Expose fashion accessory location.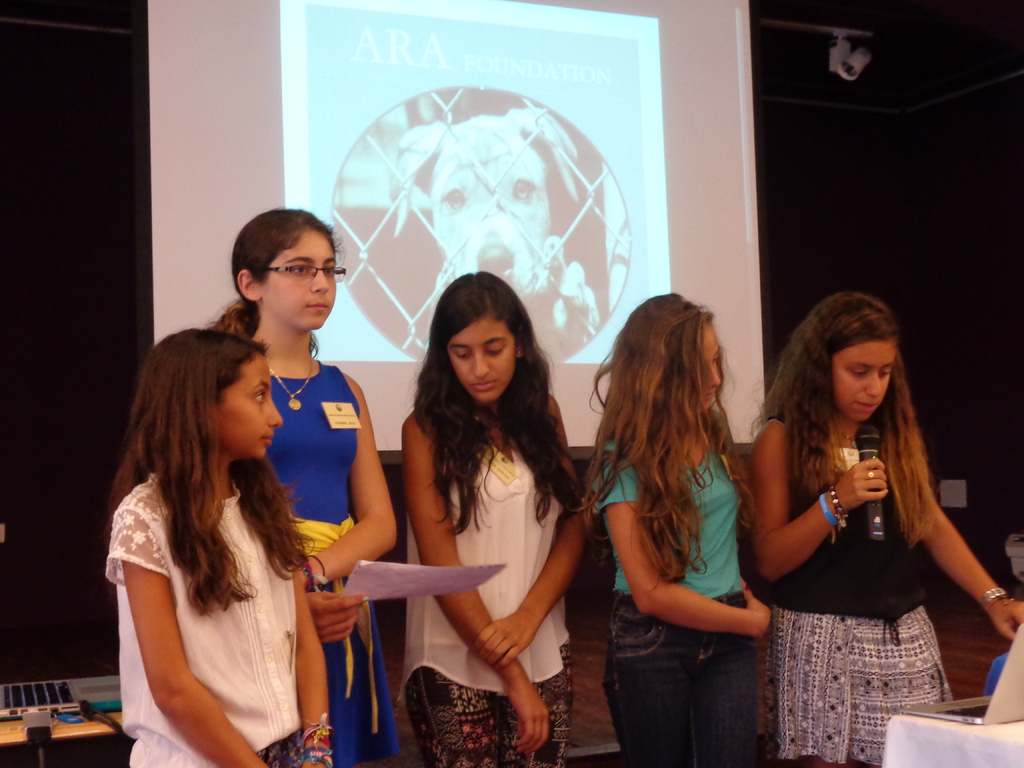
Exposed at box=[291, 515, 375, 735].
